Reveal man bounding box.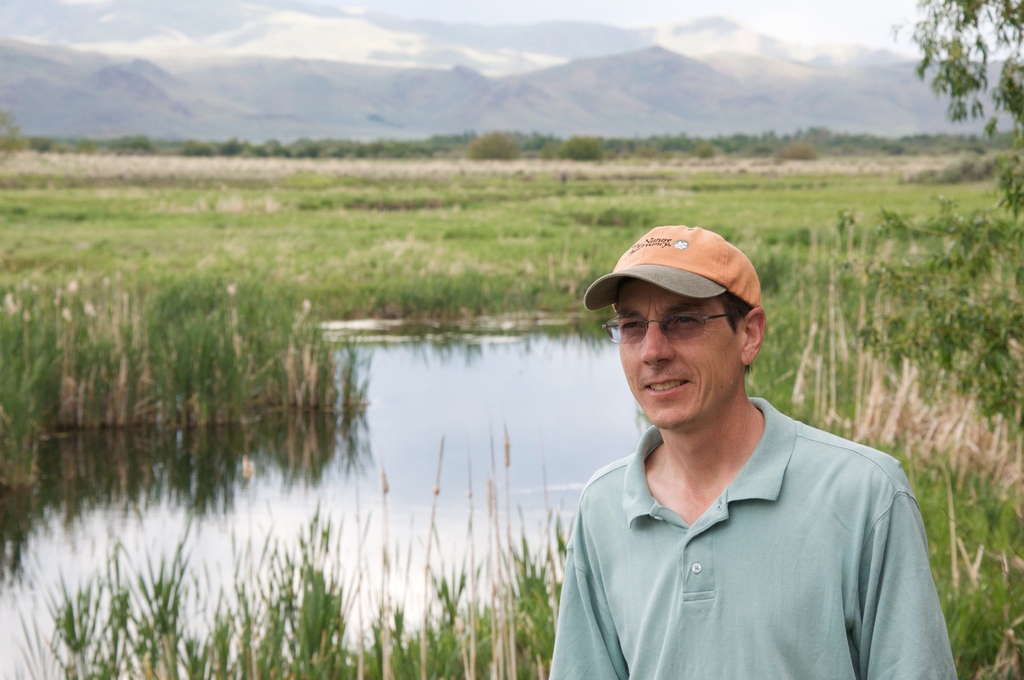
Revealed: pyautogui.locateOnScreen(548, 213, 958, 645).
